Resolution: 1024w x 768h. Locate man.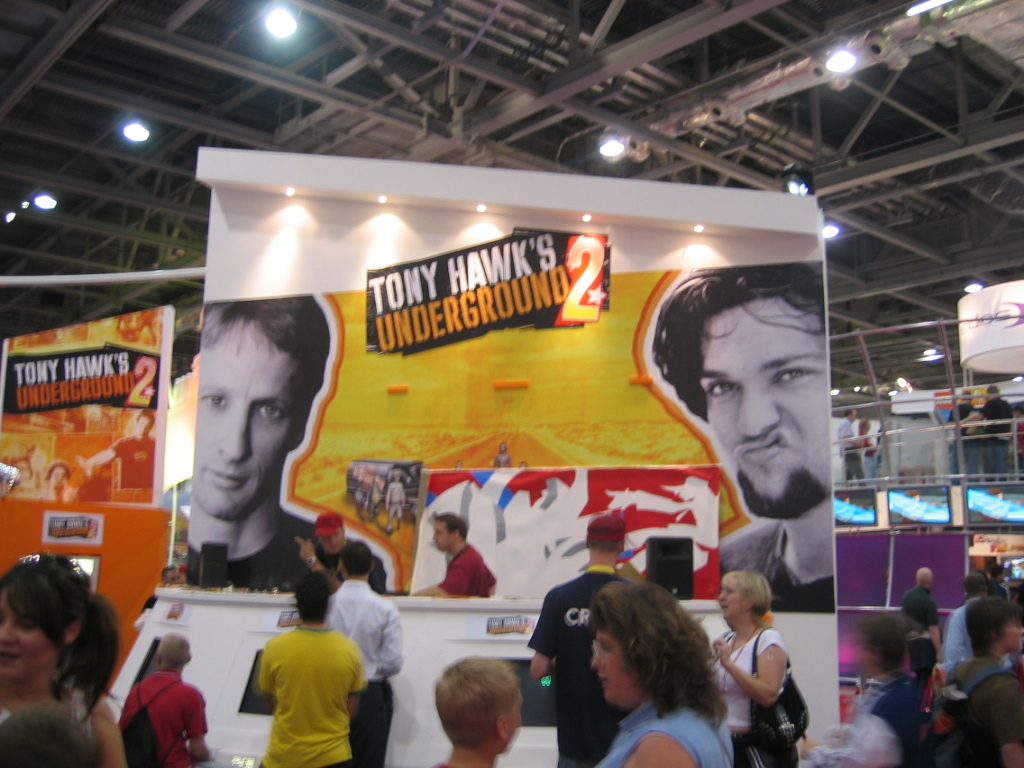
[294,508,386,595].
